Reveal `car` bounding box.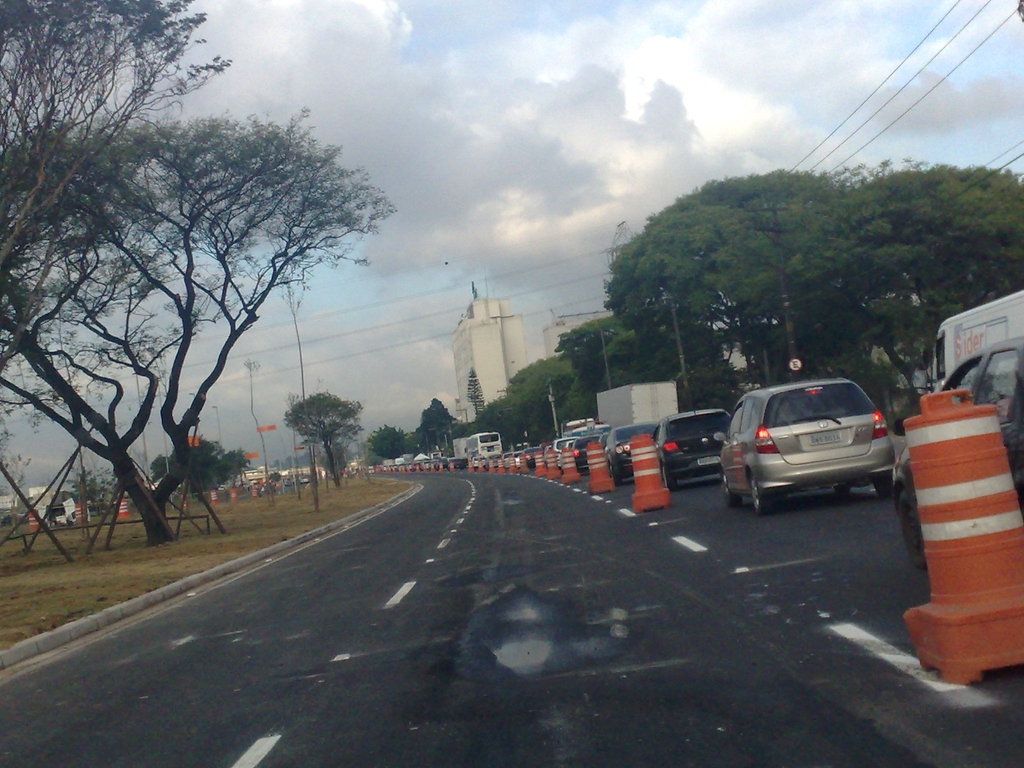
Revealed: locate(486, 453, 500, 469).
